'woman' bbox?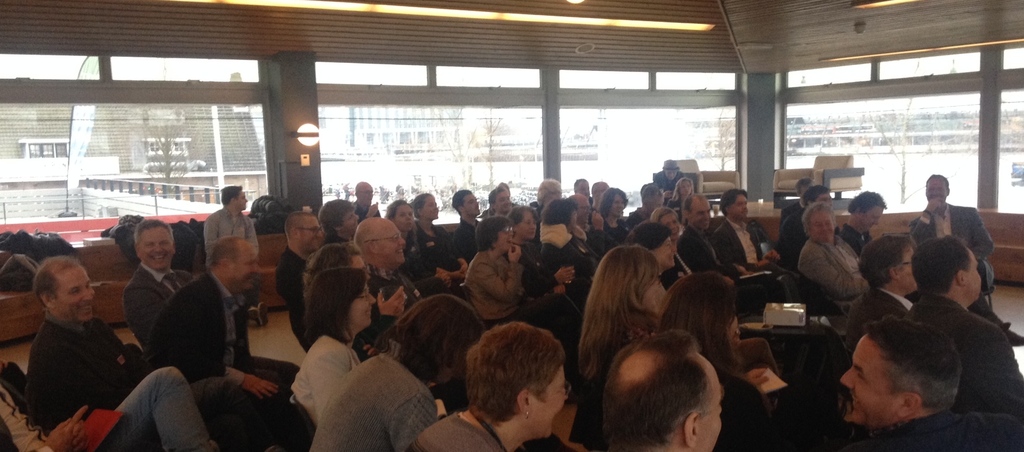
locate(464, 215, 522, 312)
